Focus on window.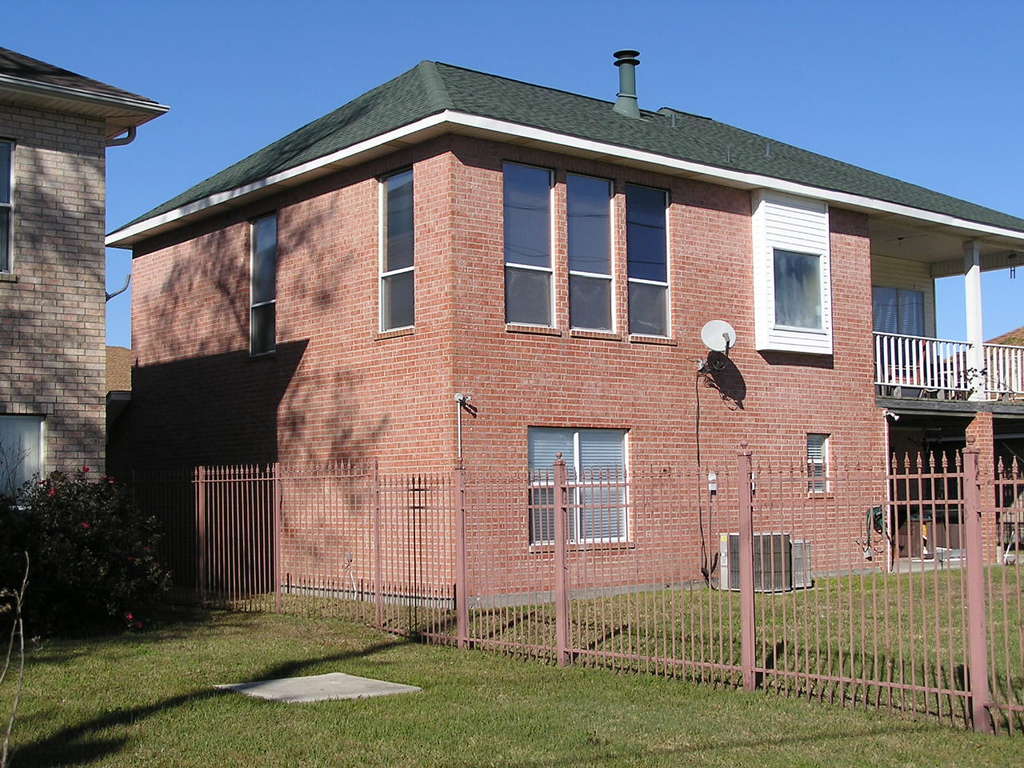
Focused at region(0, 132, 22, 282).
